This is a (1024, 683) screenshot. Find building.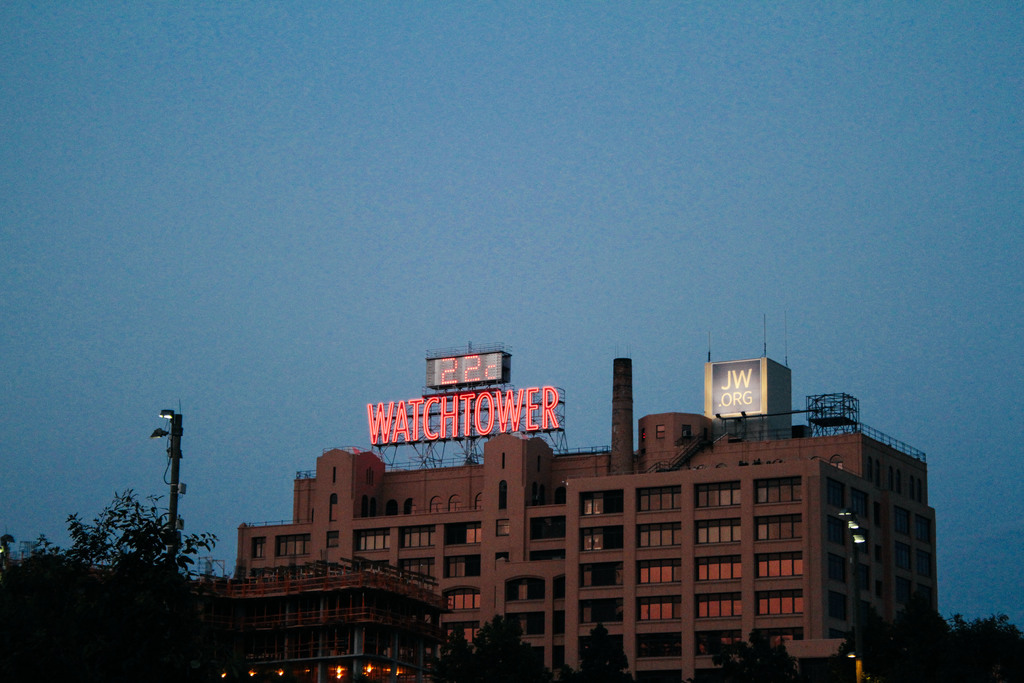
Bounding box: box(225, 559, 442, 682).
